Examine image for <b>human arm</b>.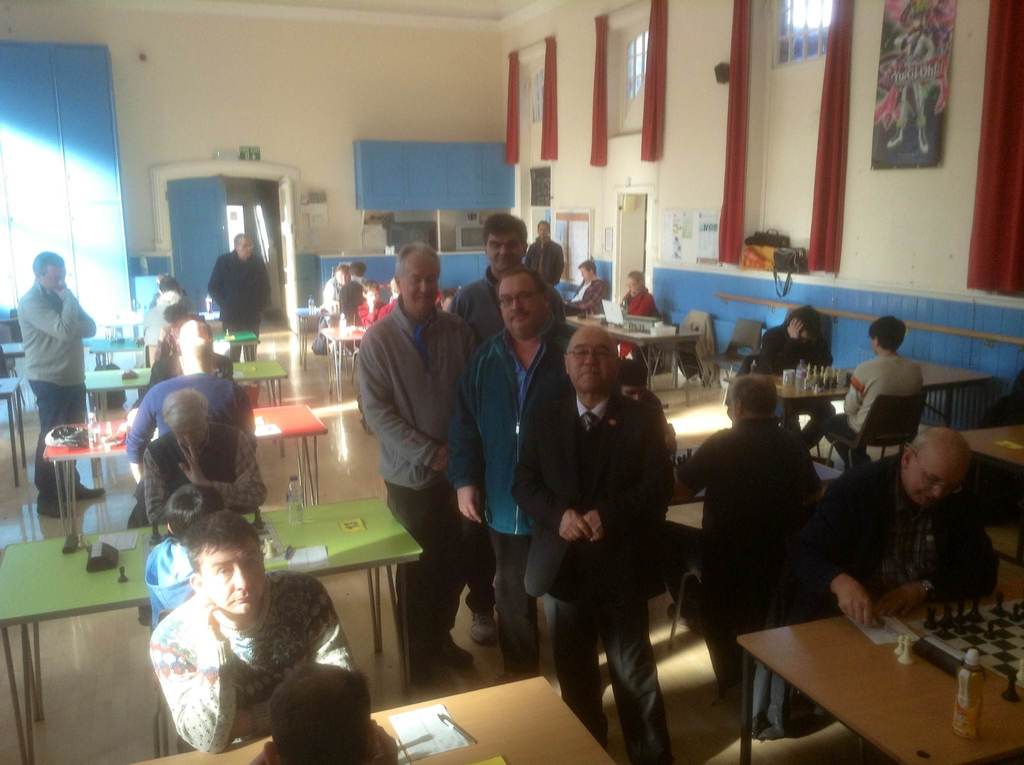
Examination result: (514, 402, 598, 548).
